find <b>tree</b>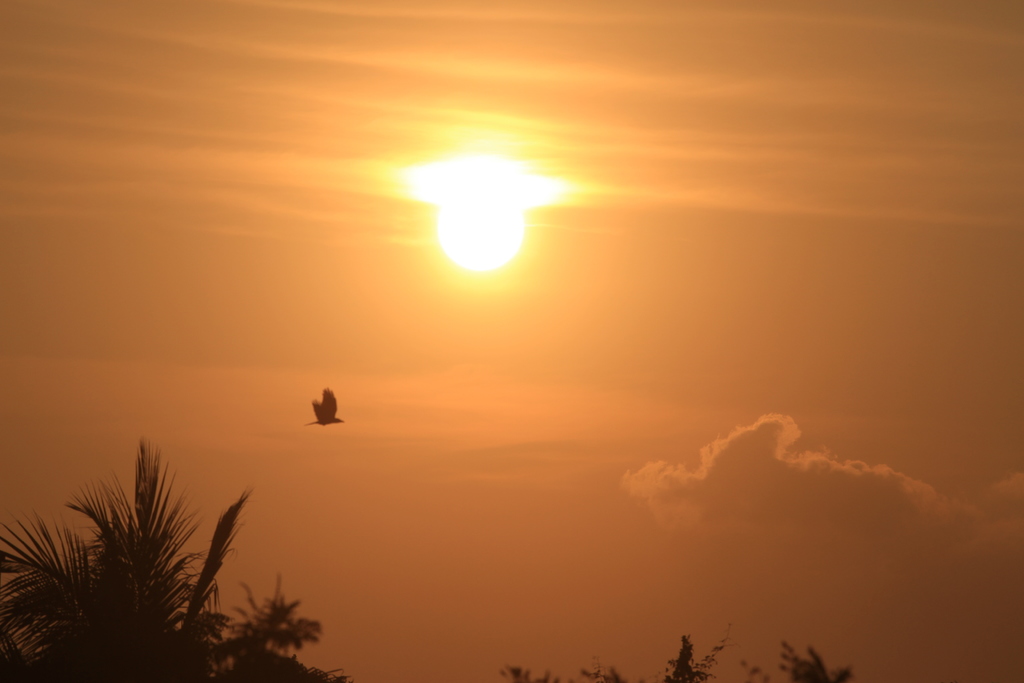
bbox(497, 625, 867, 682)
